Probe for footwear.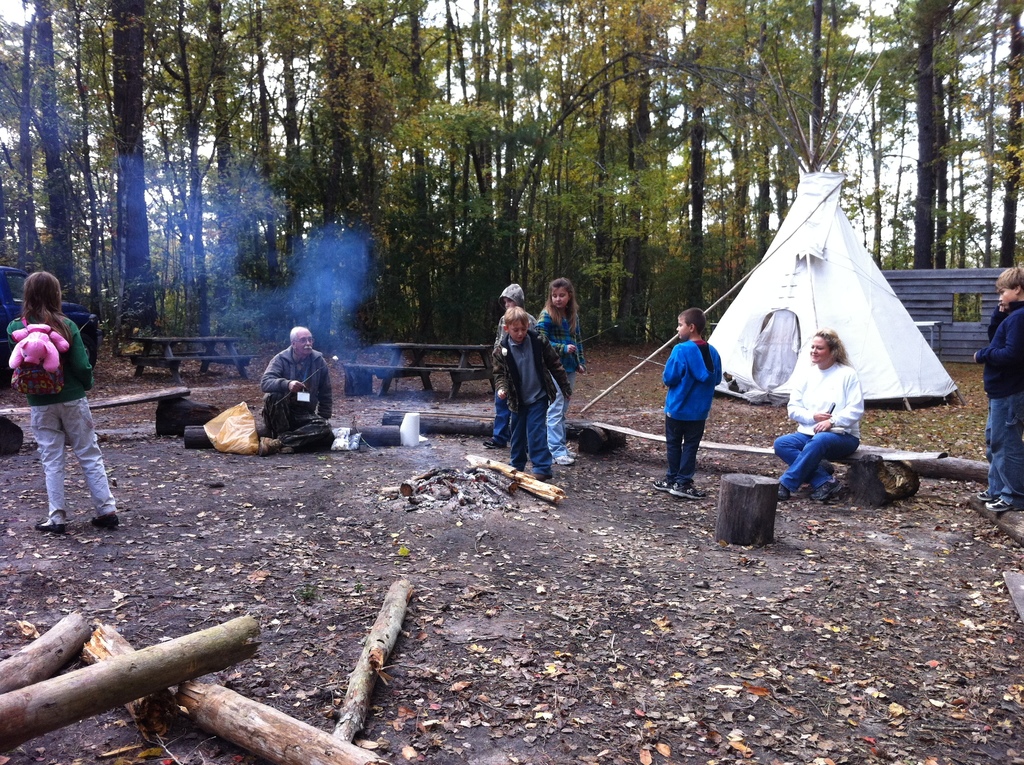
Probe result: {"x1": 92, "y1": 508, "x2": 118, "y2": 525}.
